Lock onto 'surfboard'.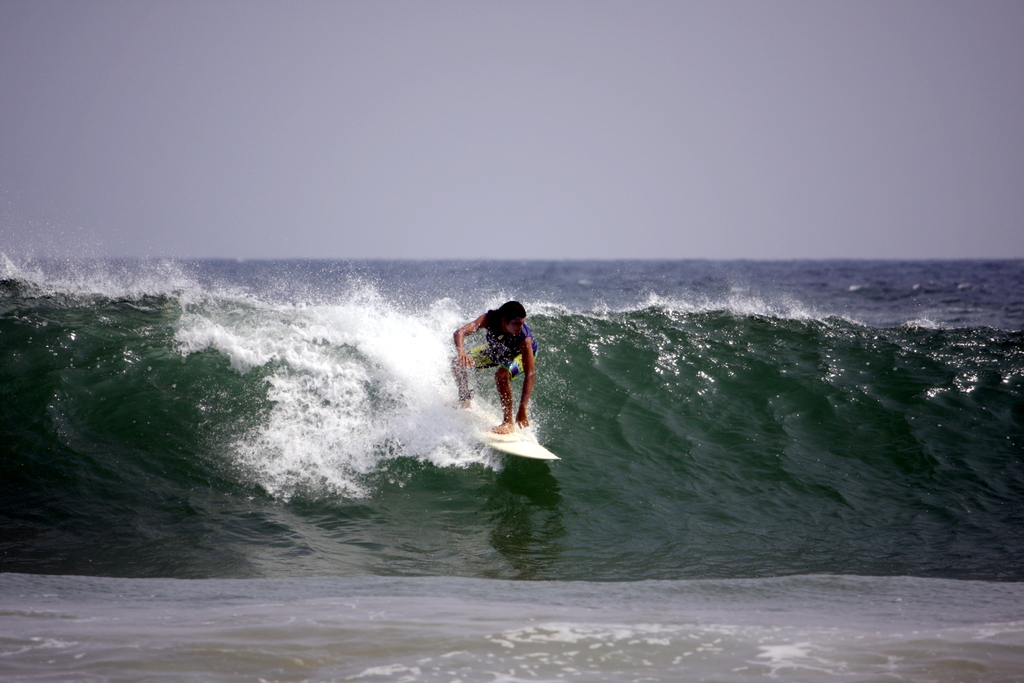
Locked: 435 392 561 461.
